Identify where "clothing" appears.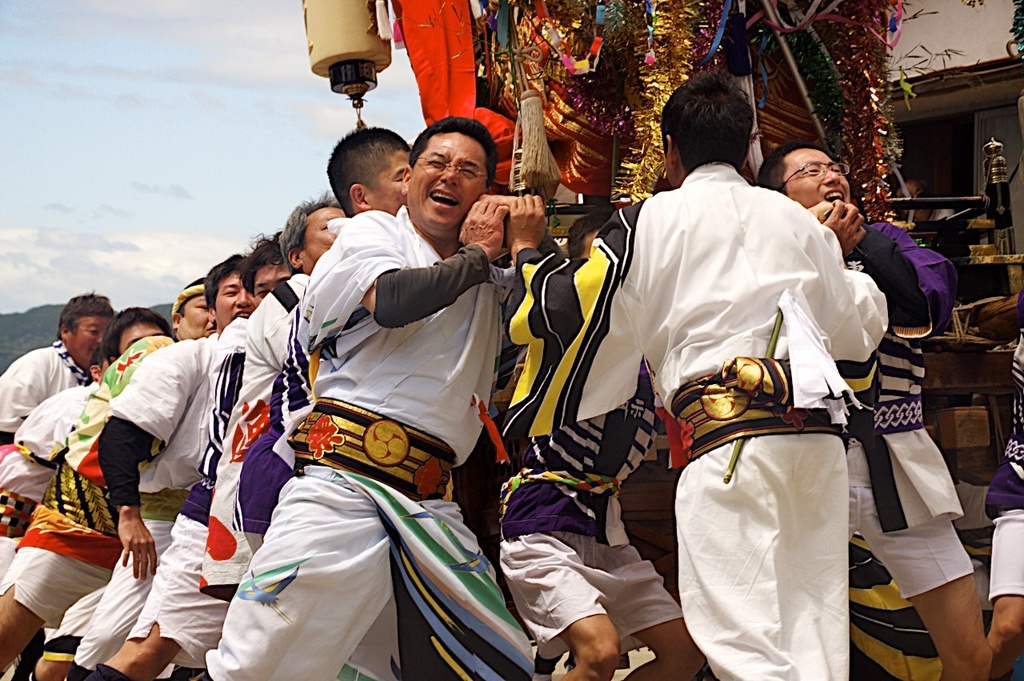
Appears at x1=982, y1=287, x2=1023, y2=599.
